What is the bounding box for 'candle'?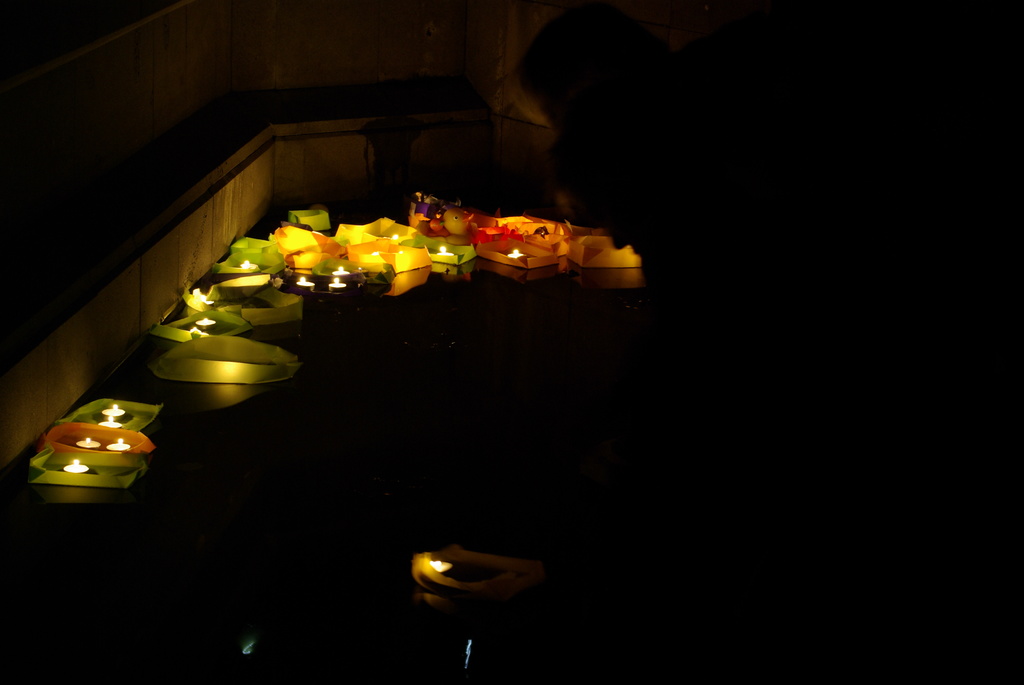
left=102, top=404, right=124, bottom=417.
